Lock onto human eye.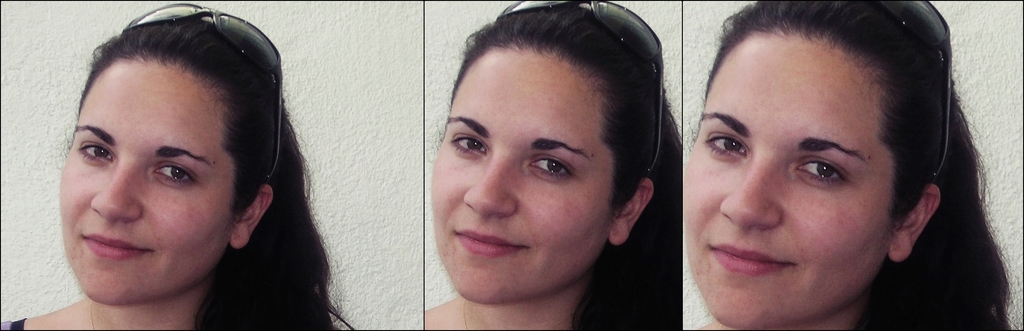
Locked: <bbox>449, 132, 483, 158</bbox>.
